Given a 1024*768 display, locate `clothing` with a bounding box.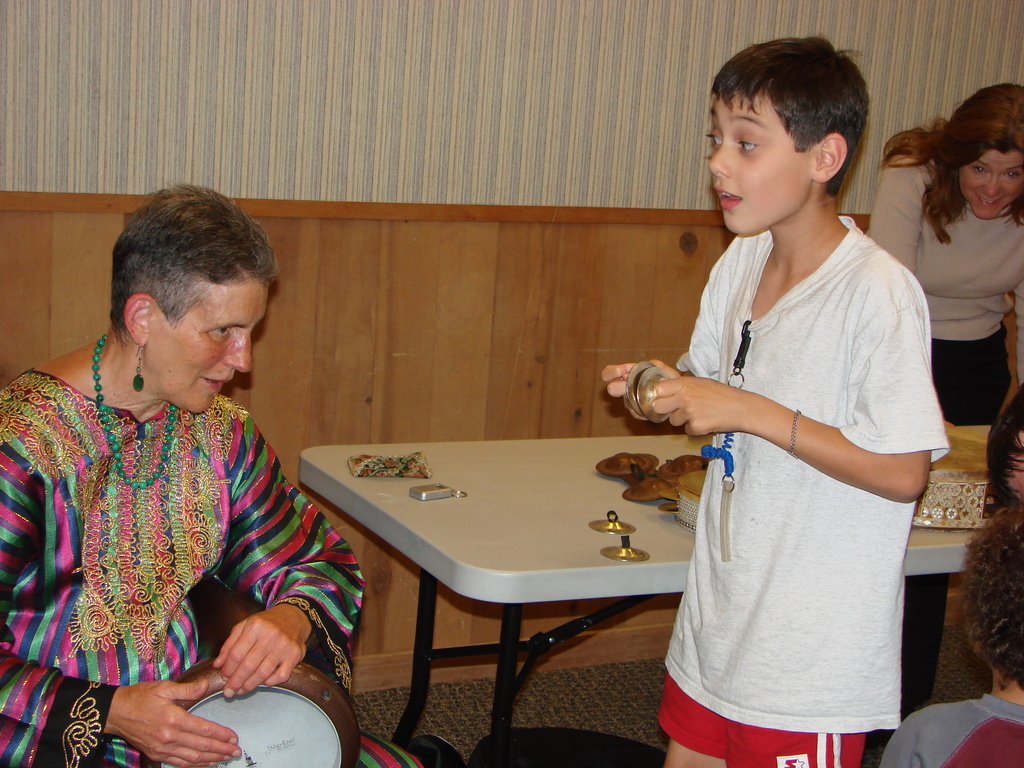
Located: [left=659, top=218, right=951, bottom=767].
